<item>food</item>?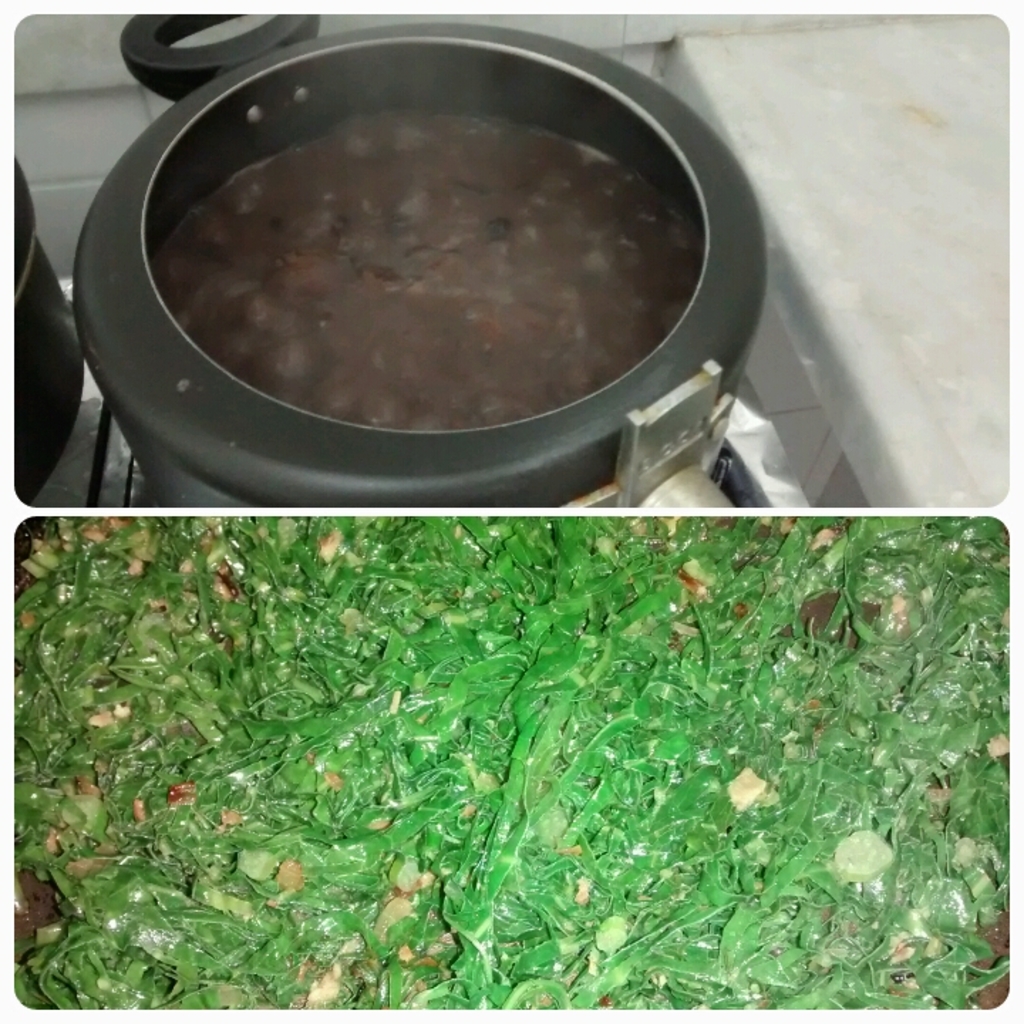
pyautogui.locateOnScreen(14, 515, 1010, 1010)
